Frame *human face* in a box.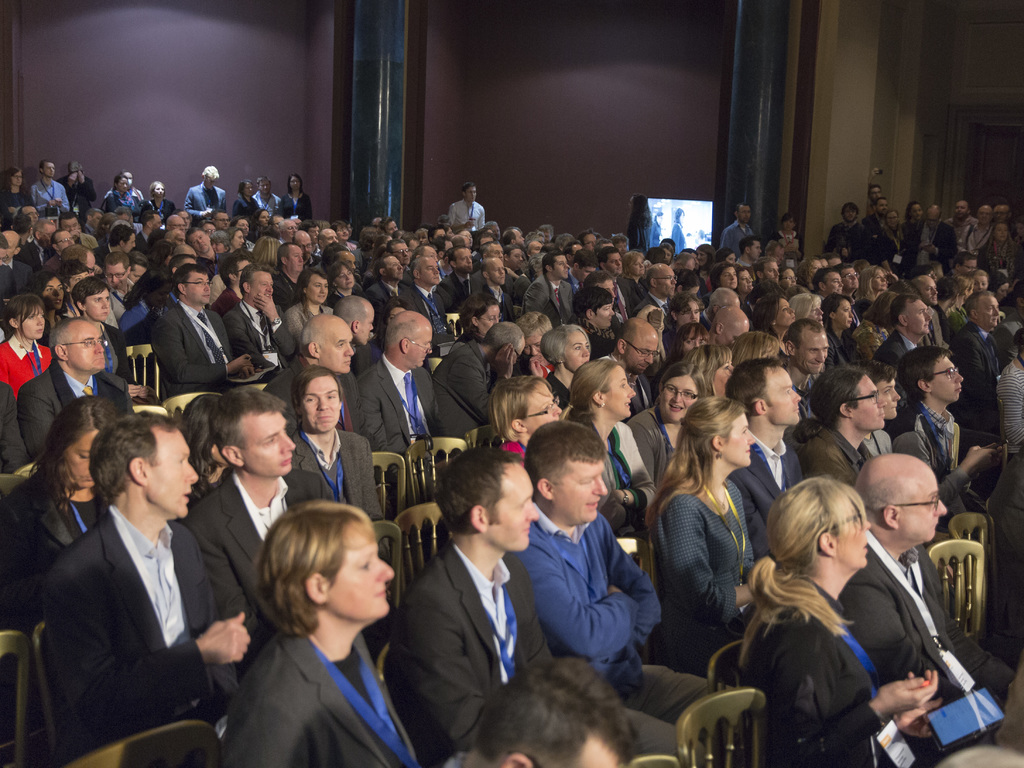
[x1=684, y1=263, x2=696, y2=273].
